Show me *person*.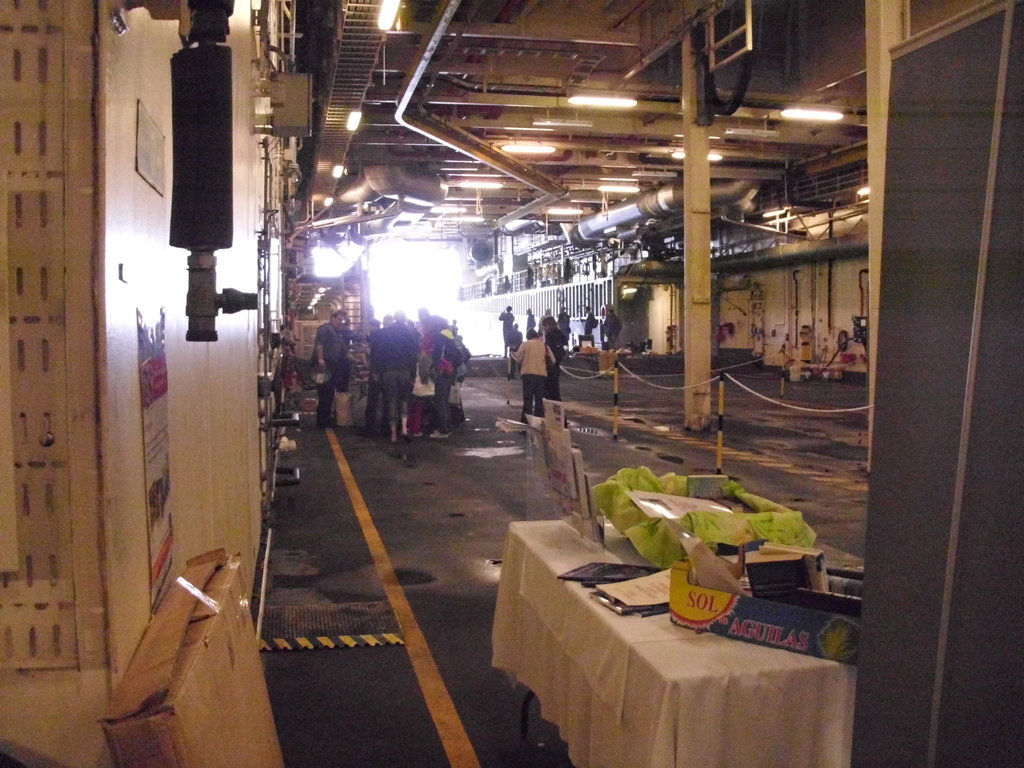
*person* is here: detection(498, 302, 514, 358).
